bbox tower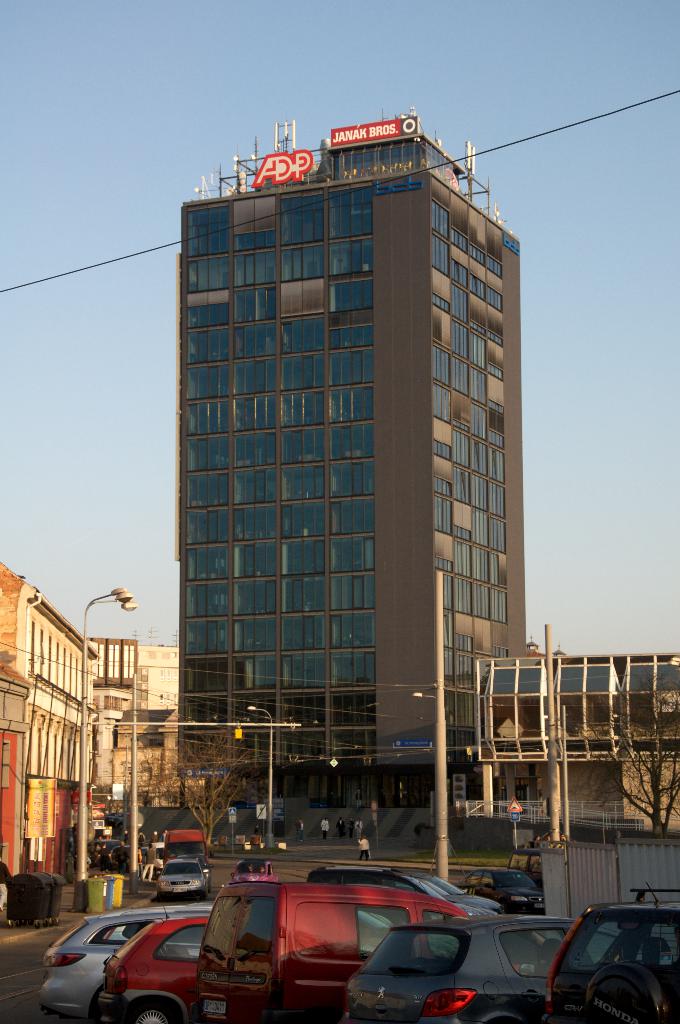
box(174, 107, 530, 803)
